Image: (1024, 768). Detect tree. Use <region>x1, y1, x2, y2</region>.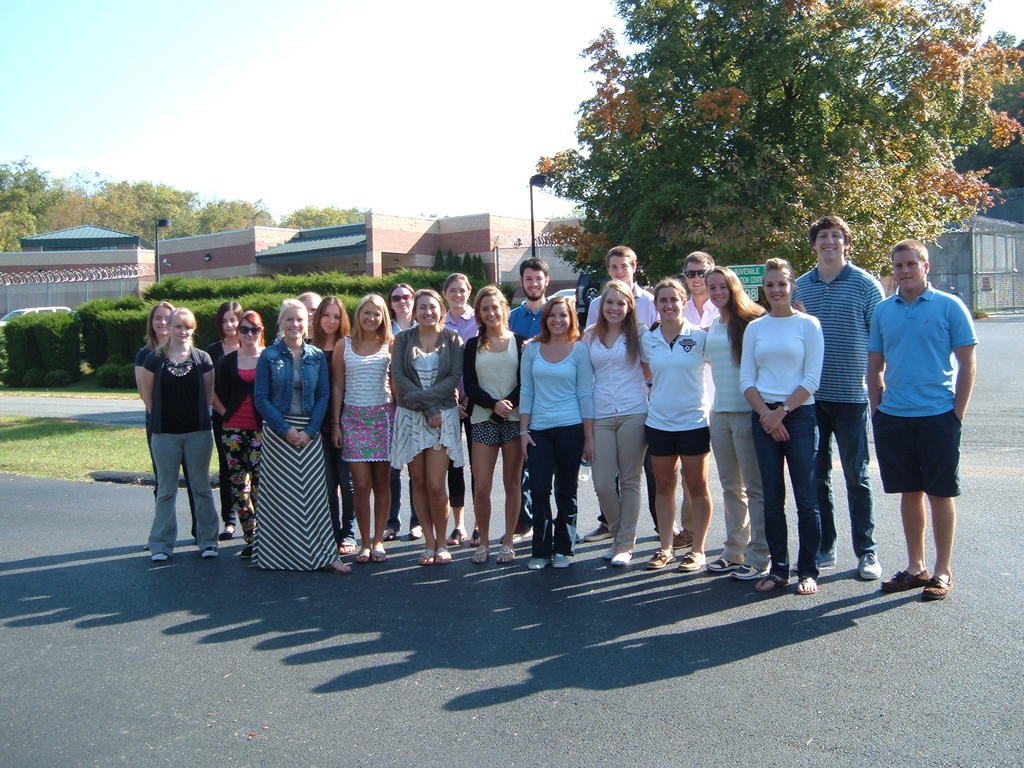
<region>502, 51, 1000, 278</region>.
